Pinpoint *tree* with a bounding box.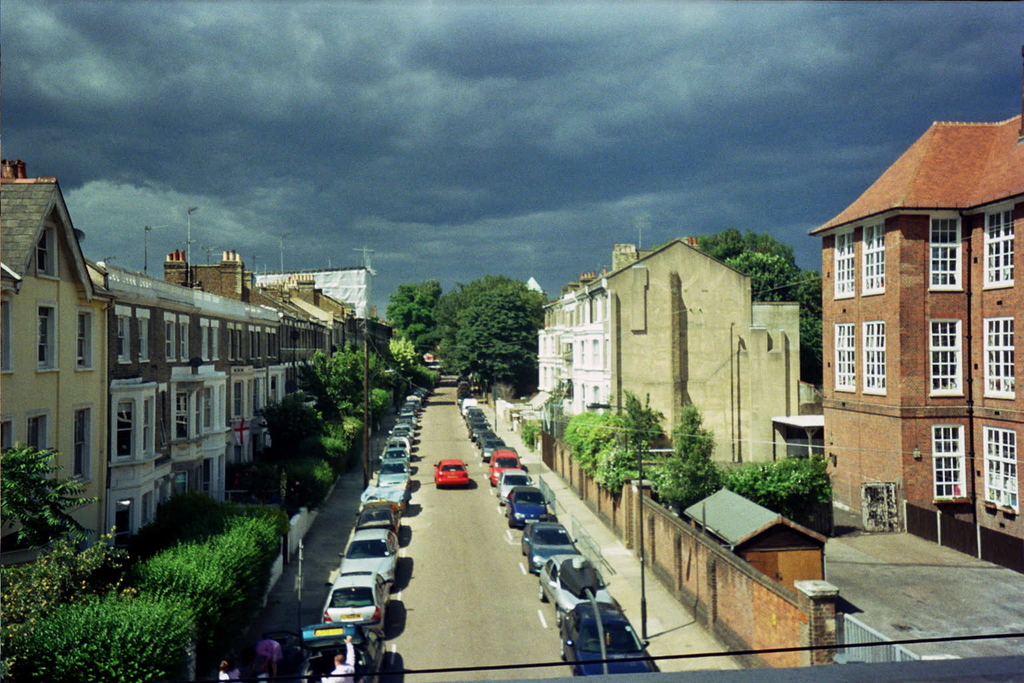
[left=573, top=408, right=629, bottom=473].
